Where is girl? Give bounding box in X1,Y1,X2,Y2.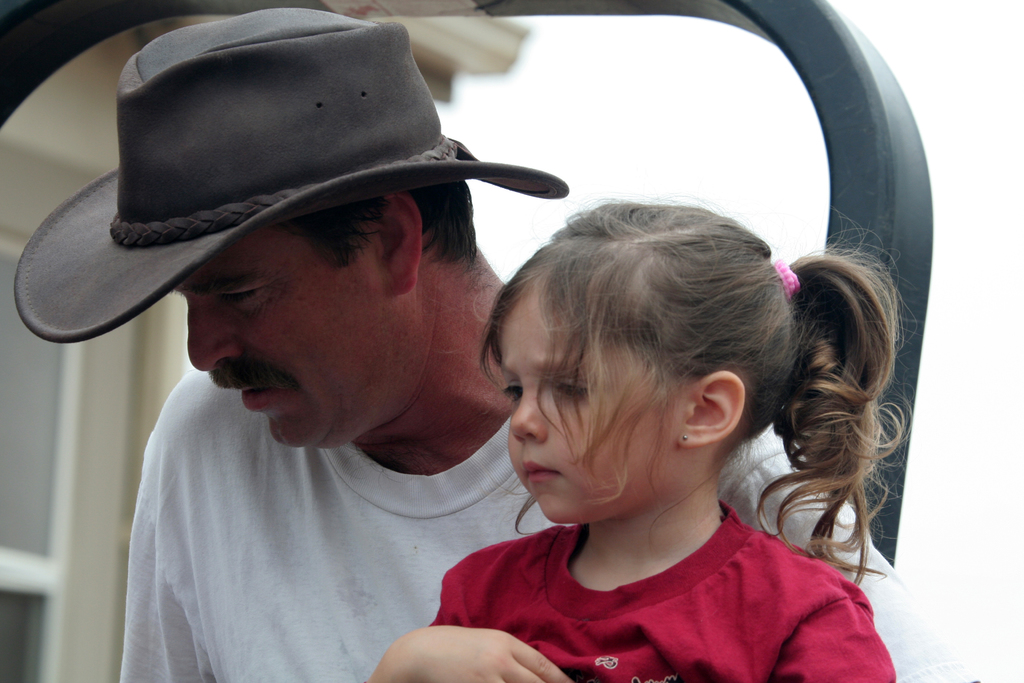
363,196,901,680.
